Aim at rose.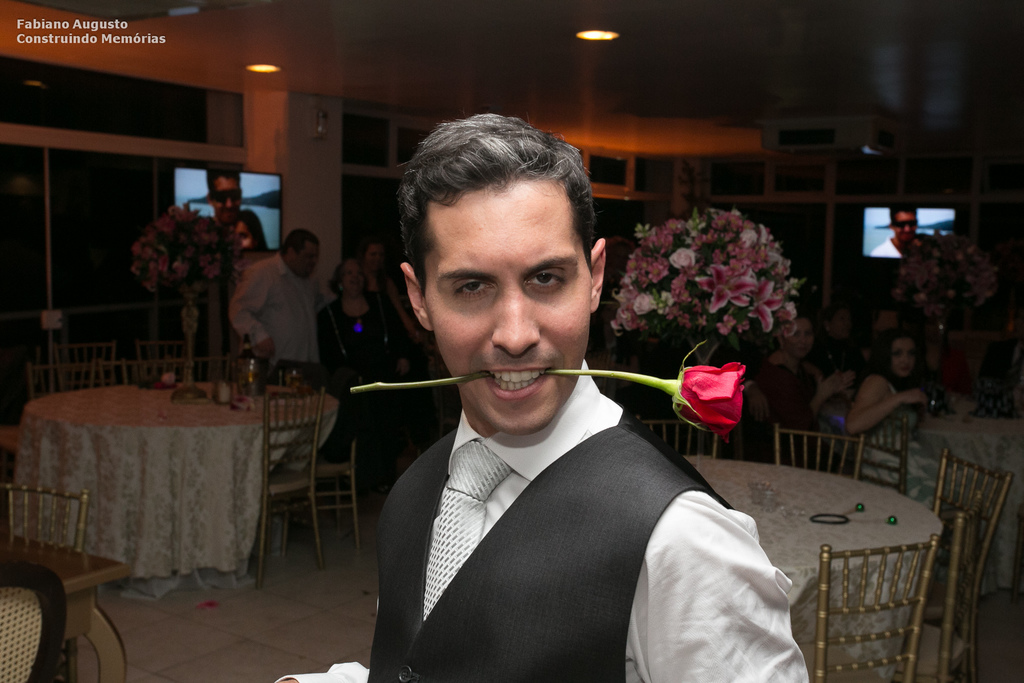
Aimed at 671:245:698:268.
